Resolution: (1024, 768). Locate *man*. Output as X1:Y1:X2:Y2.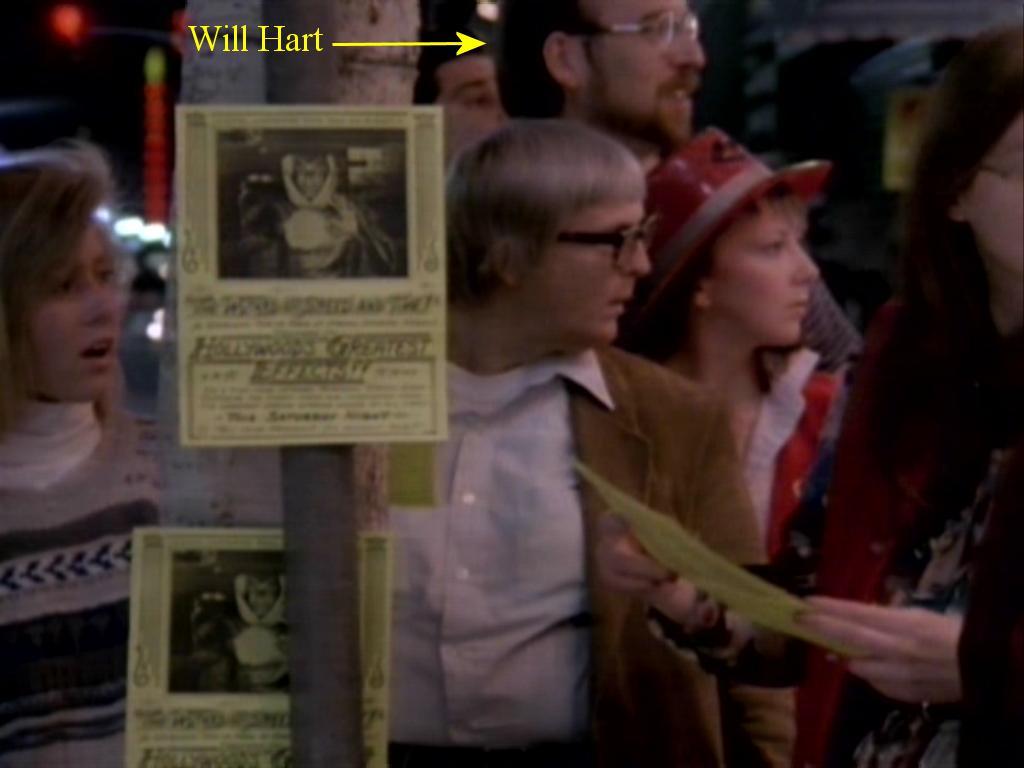
256:152:371:277.
